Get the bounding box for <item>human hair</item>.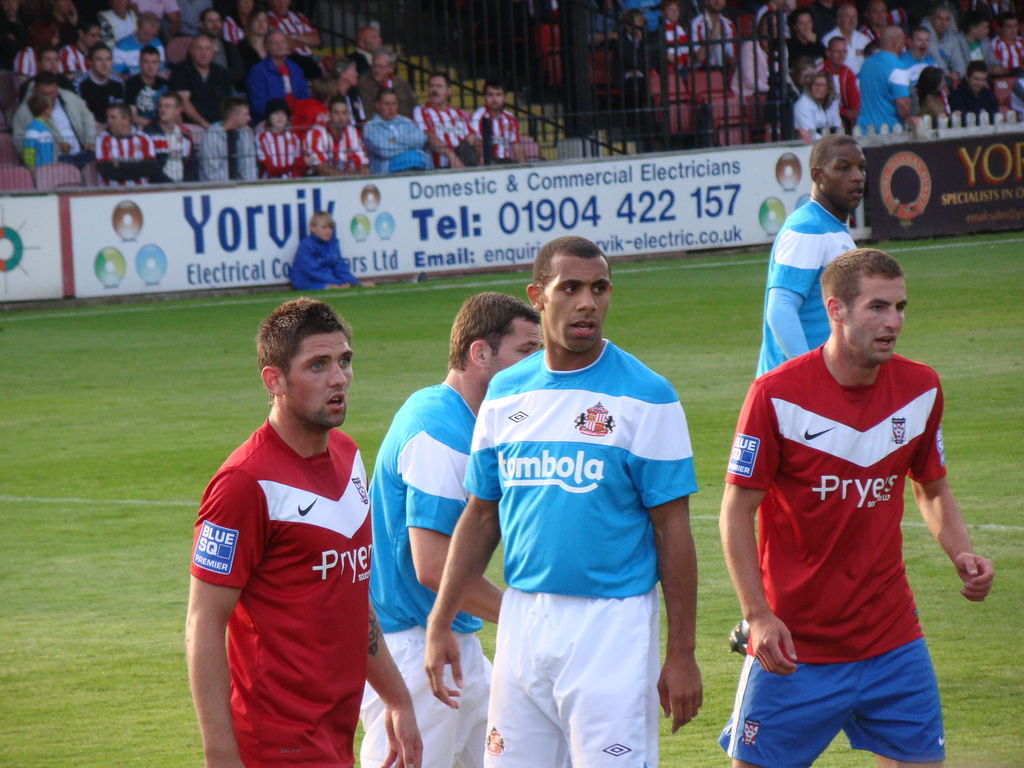
[447,289,542,372].
